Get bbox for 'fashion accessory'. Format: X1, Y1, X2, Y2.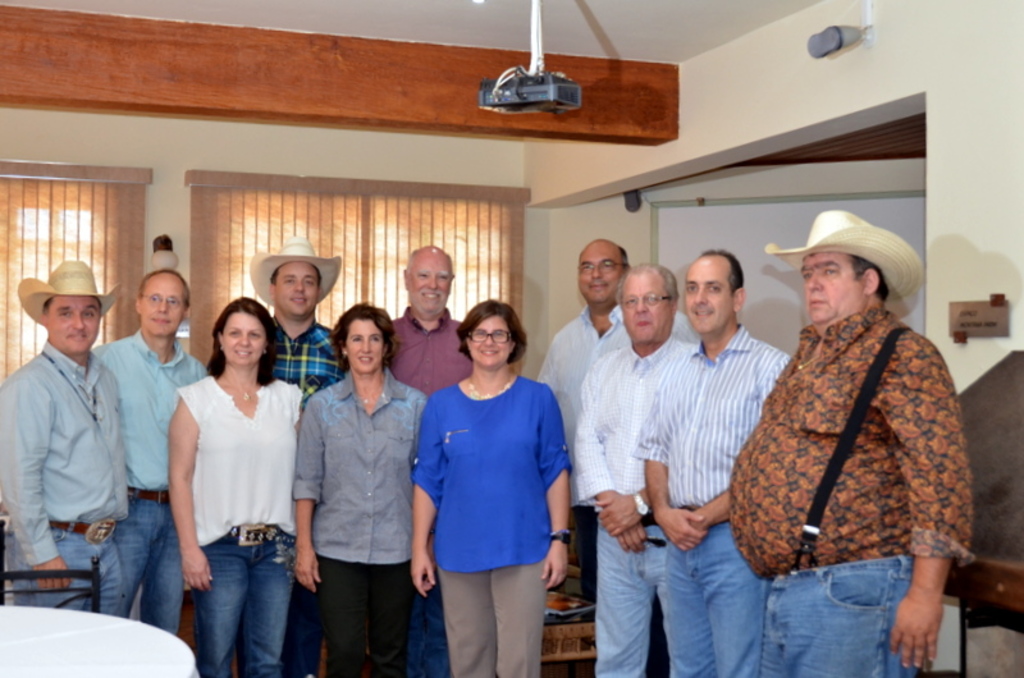
759, 212, 924, 303.
